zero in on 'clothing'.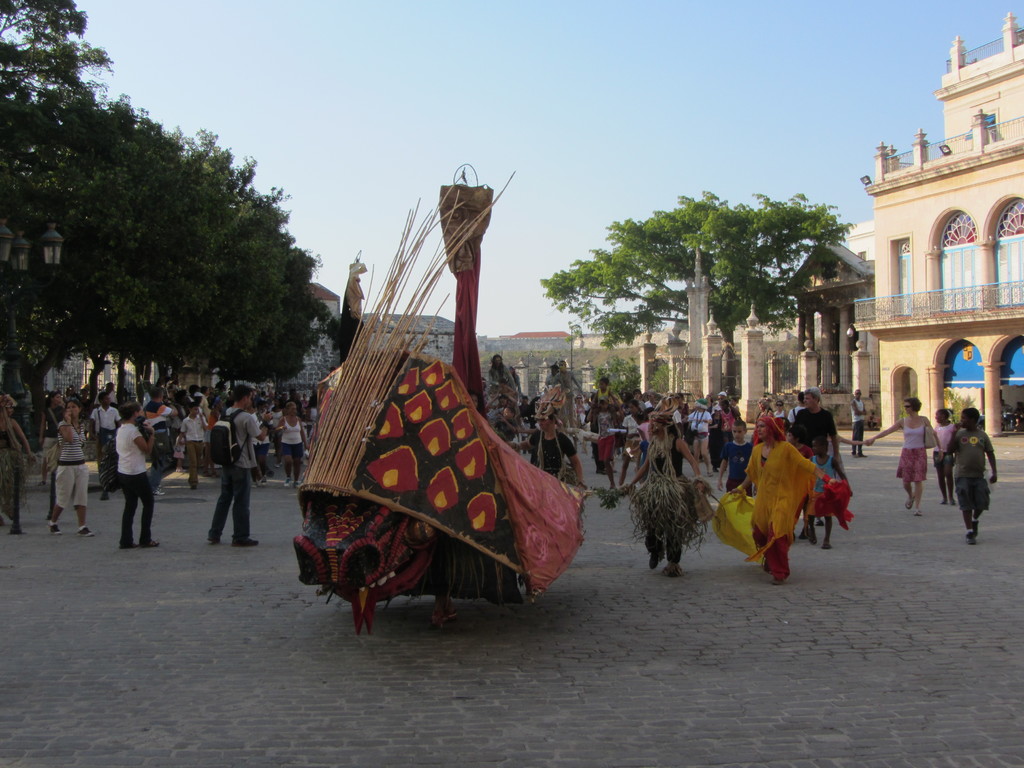
Zeroed in: select_region(892, 415, 925, 487).
